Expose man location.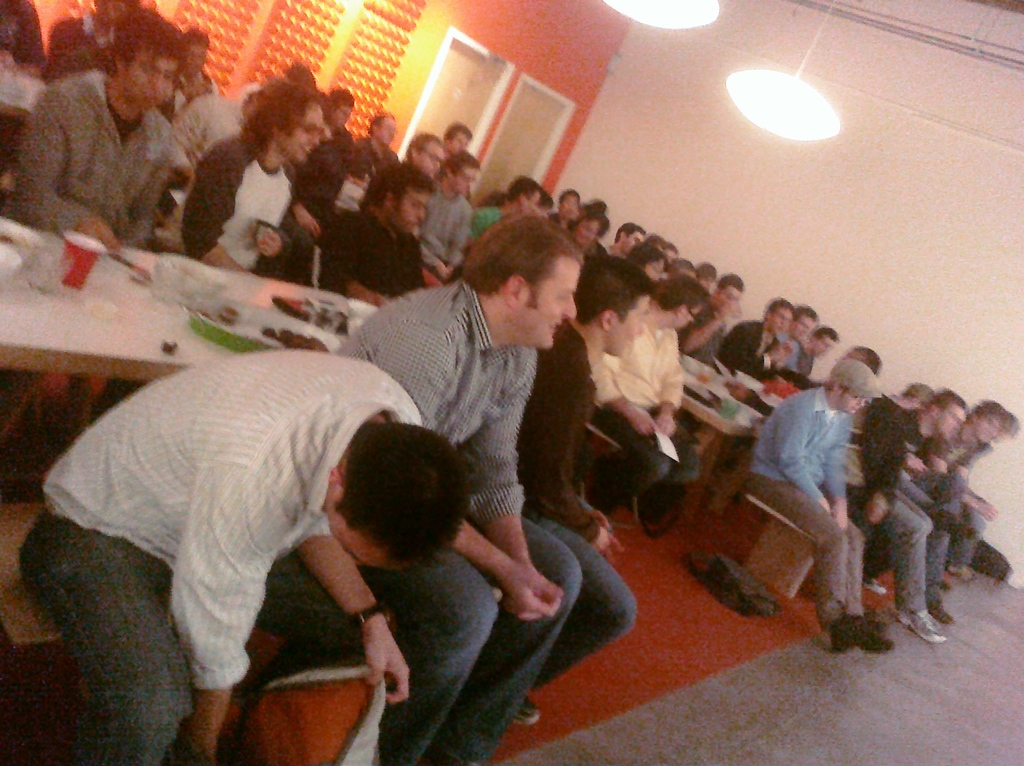
Exposed at pyautogui.locateOnScreen(0, 8, 178, 254).
